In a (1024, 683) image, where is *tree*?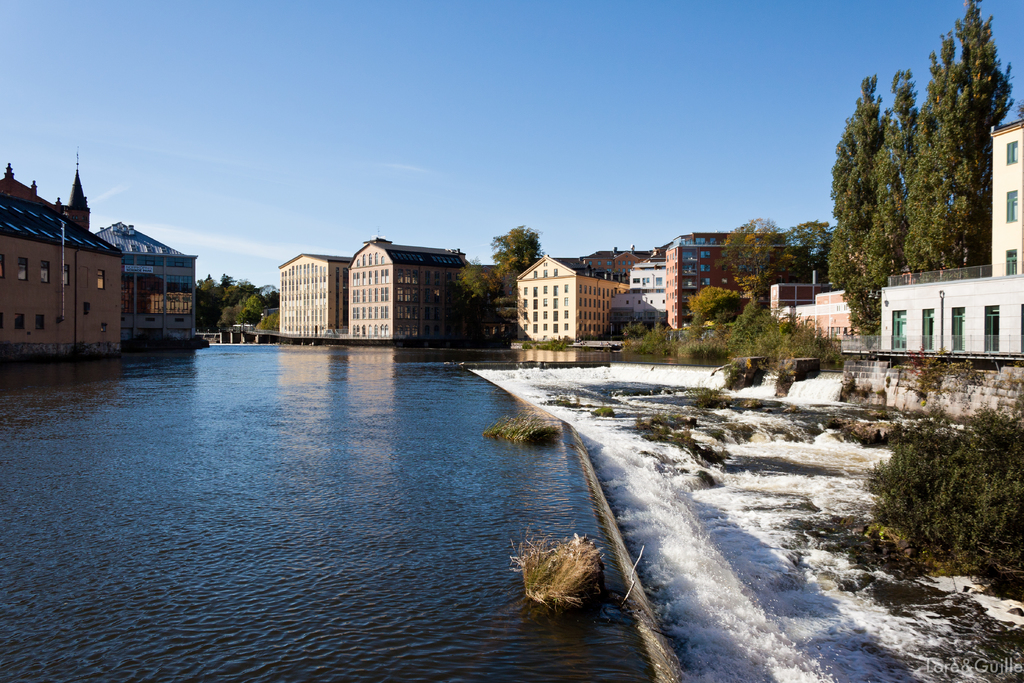
[867,145,910,283].
